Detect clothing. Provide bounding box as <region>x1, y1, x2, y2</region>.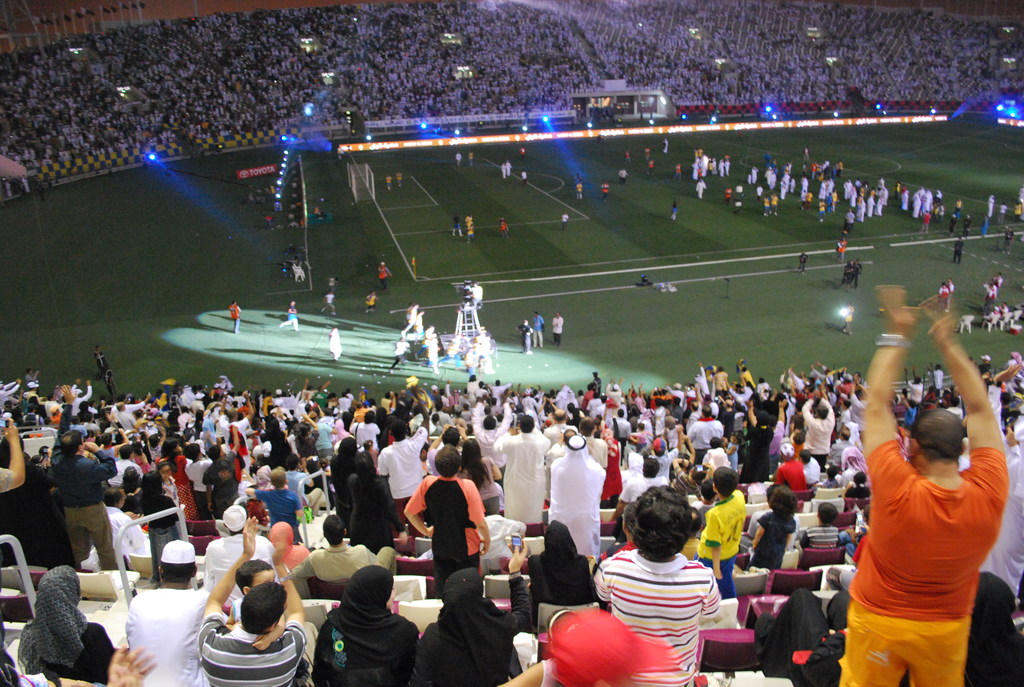
<region>687, 416, 728, 464</region>.
